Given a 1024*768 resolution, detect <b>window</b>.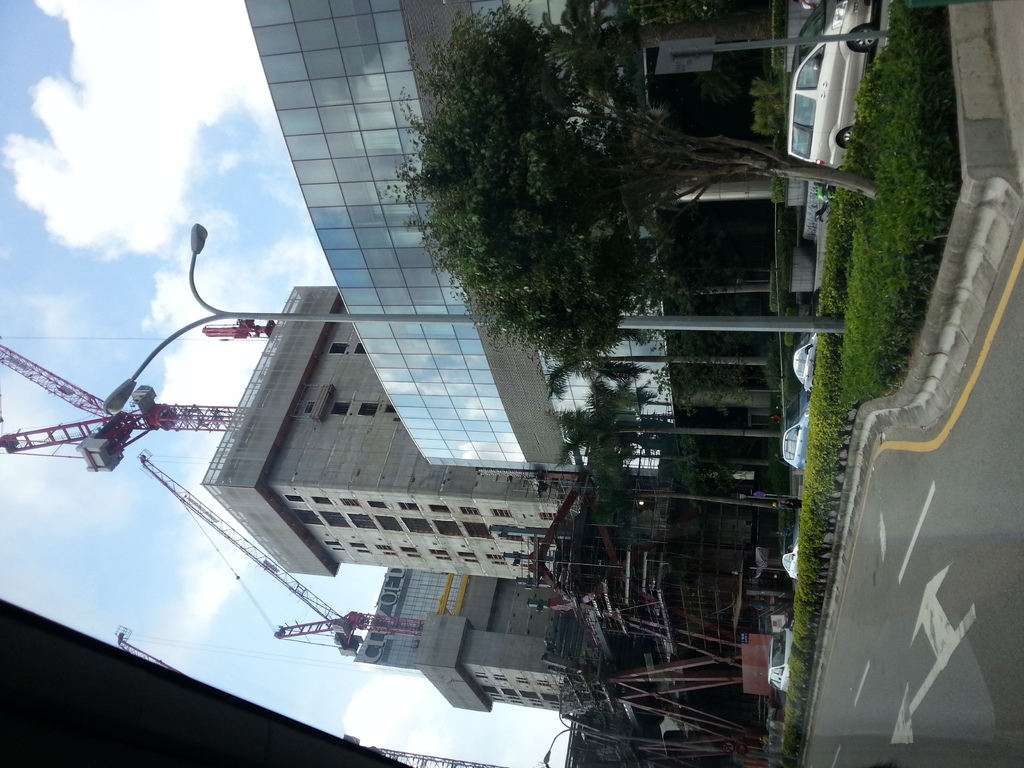
l=792, t=96, r=814, b=124.
